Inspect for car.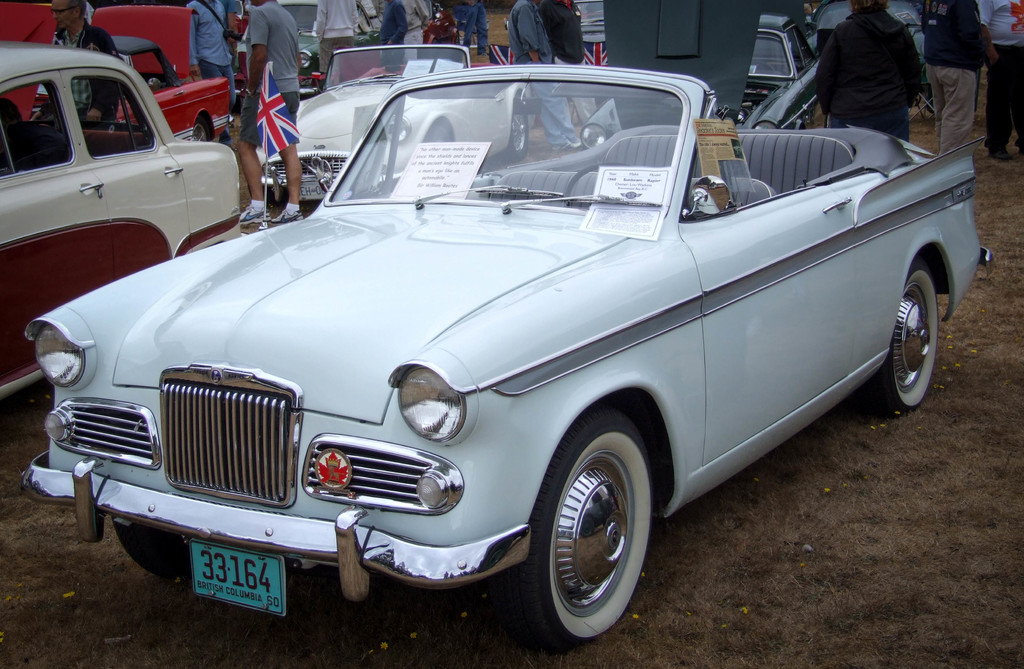
Inspection: (601,3,828,134).
